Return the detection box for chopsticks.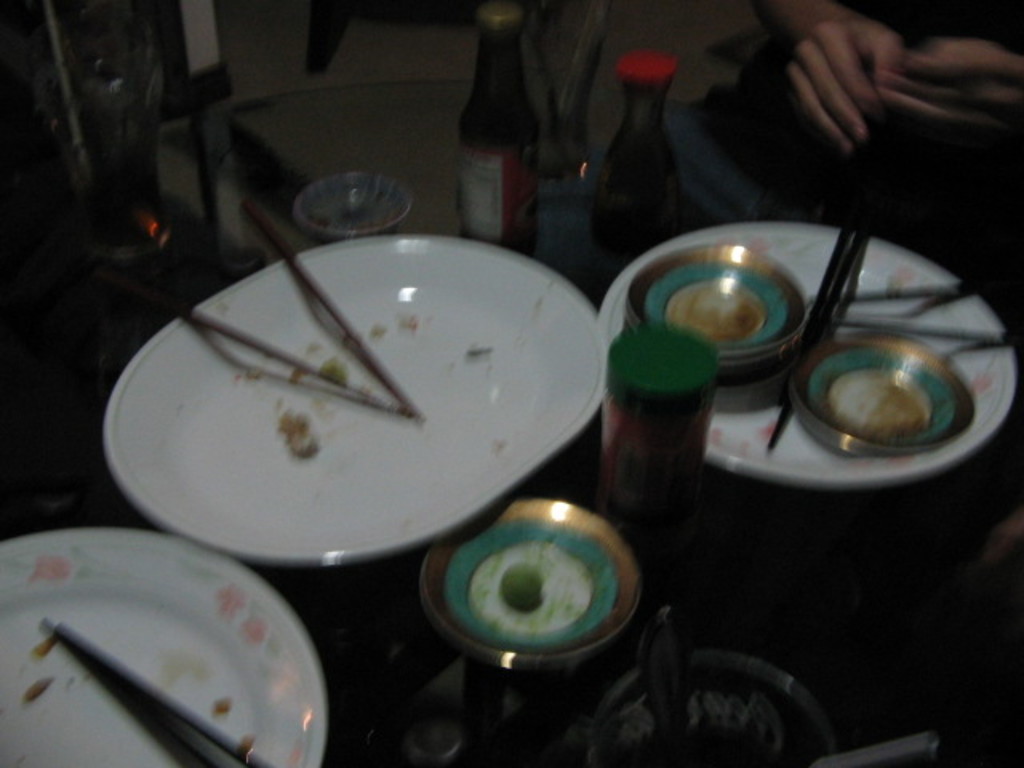
x1=811, y1=277, x2=1022, y2=354.
